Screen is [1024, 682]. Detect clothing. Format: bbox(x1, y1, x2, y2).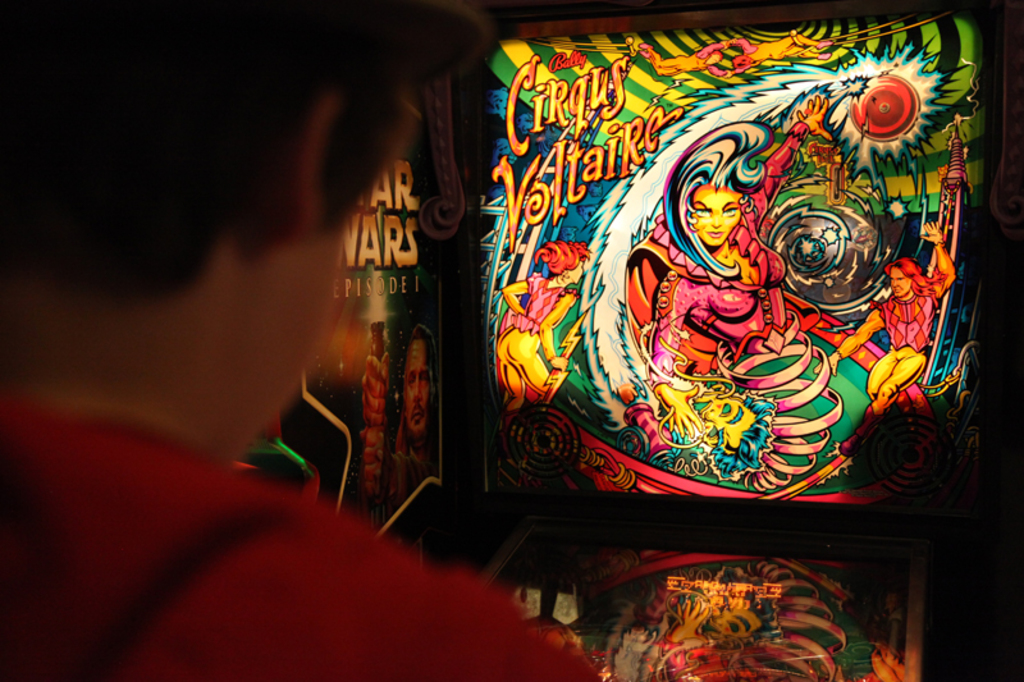
bbox(646, 45, 723, 73).
